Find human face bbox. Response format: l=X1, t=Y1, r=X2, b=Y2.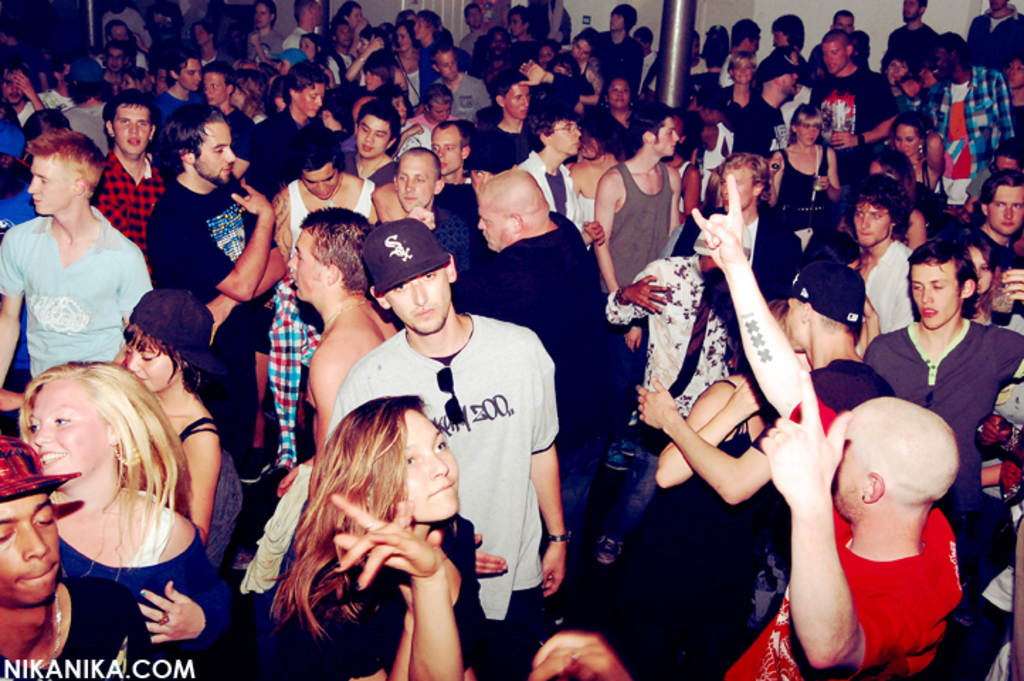
l=831, t=424, r=859, b=521.
